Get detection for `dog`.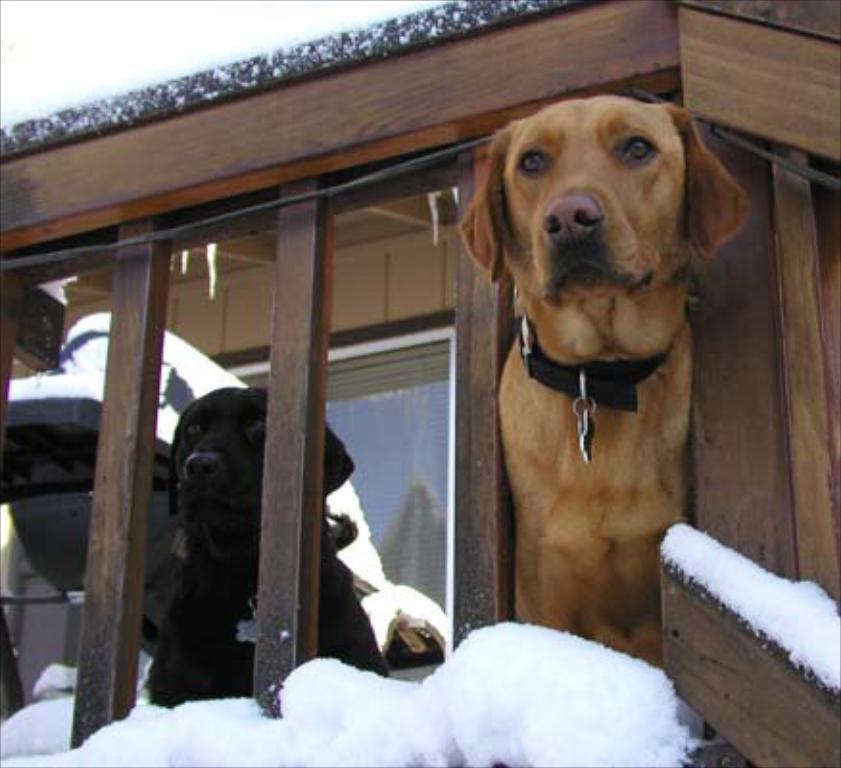
Detection: 459/88/755/664.
